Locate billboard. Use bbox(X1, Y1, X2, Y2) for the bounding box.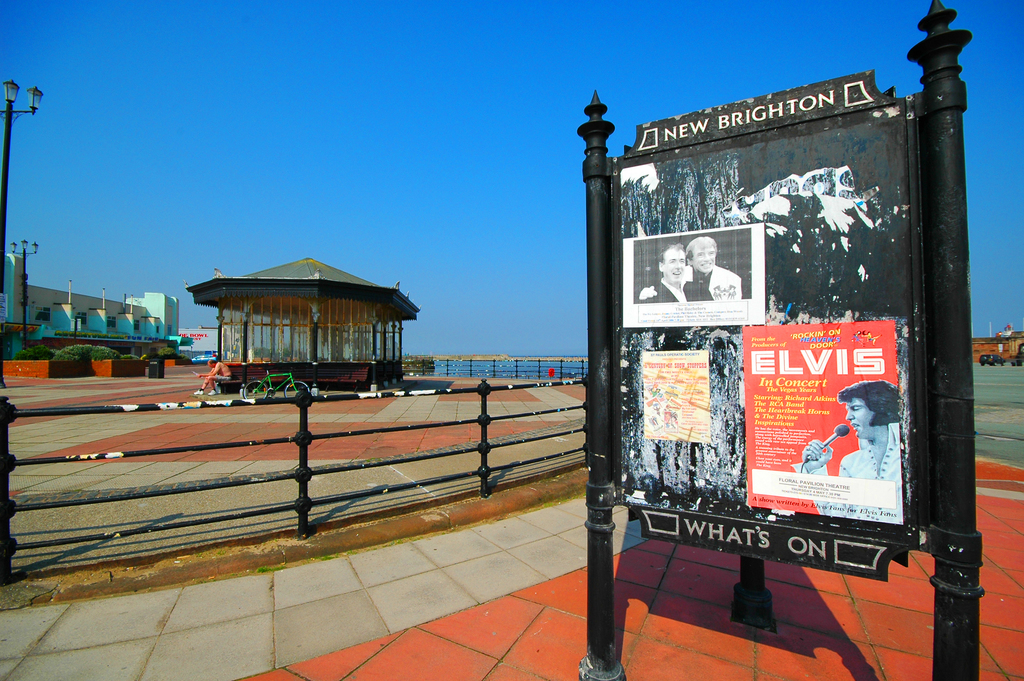
bbox(603, 103, 964, 575).
